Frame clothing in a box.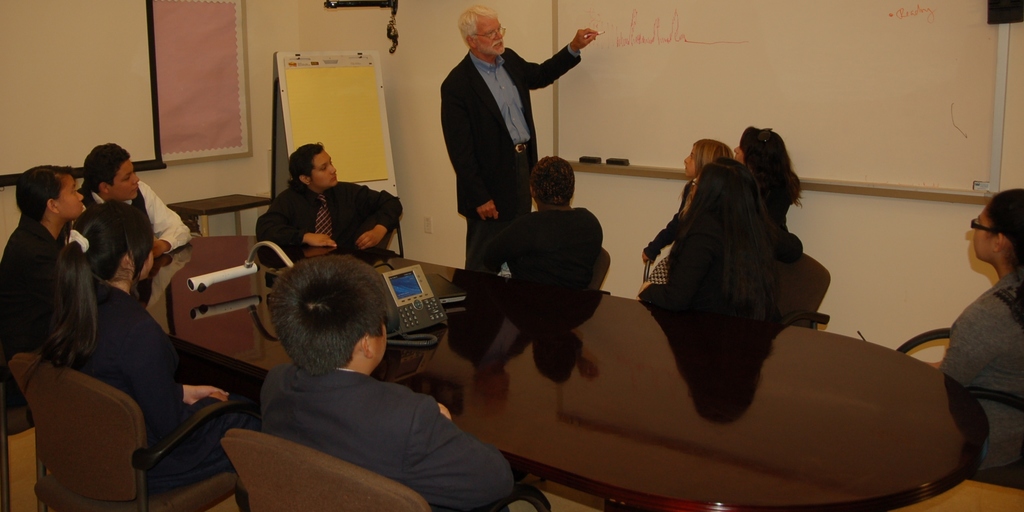
0 221 84 425.
